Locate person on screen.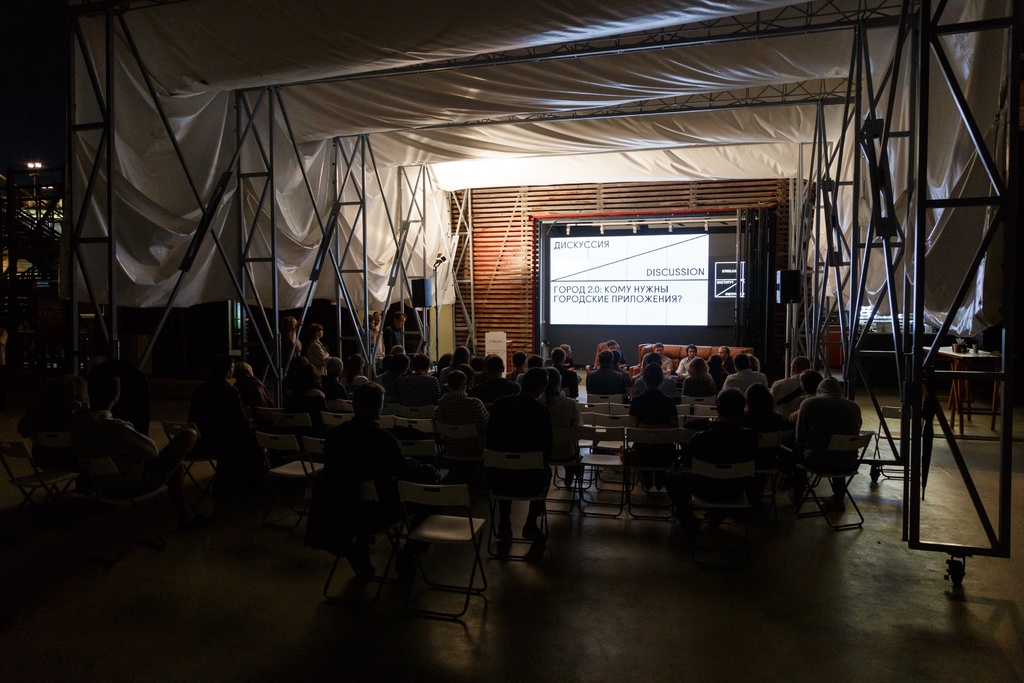
On screen at (79,372,193,489).
